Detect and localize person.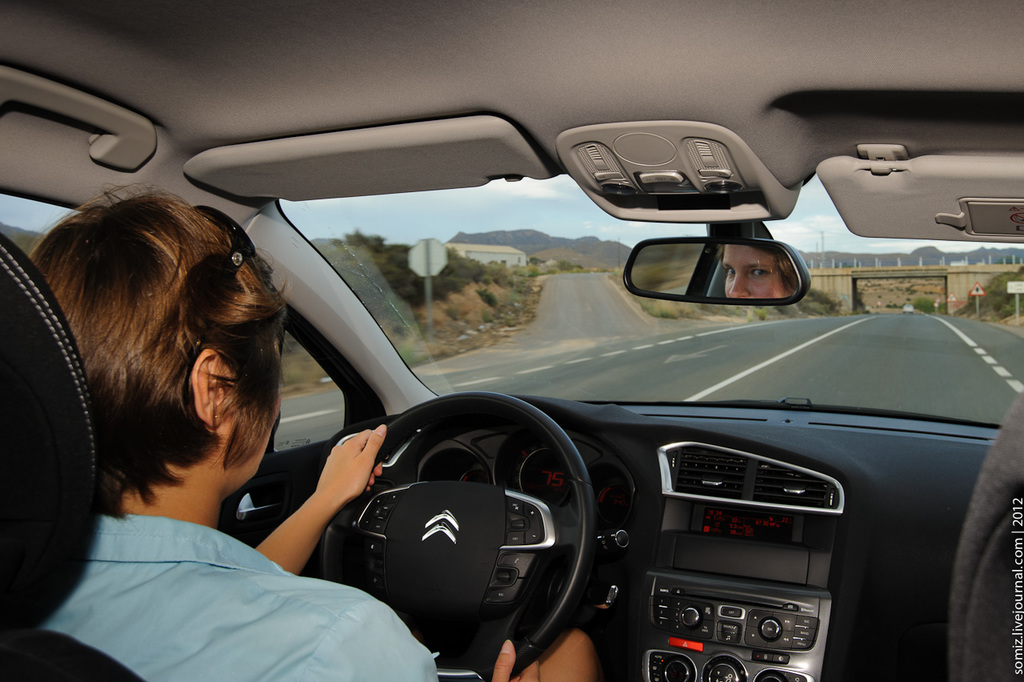
Localized at (x1=30, y1=181, x2=614, y2=681).
